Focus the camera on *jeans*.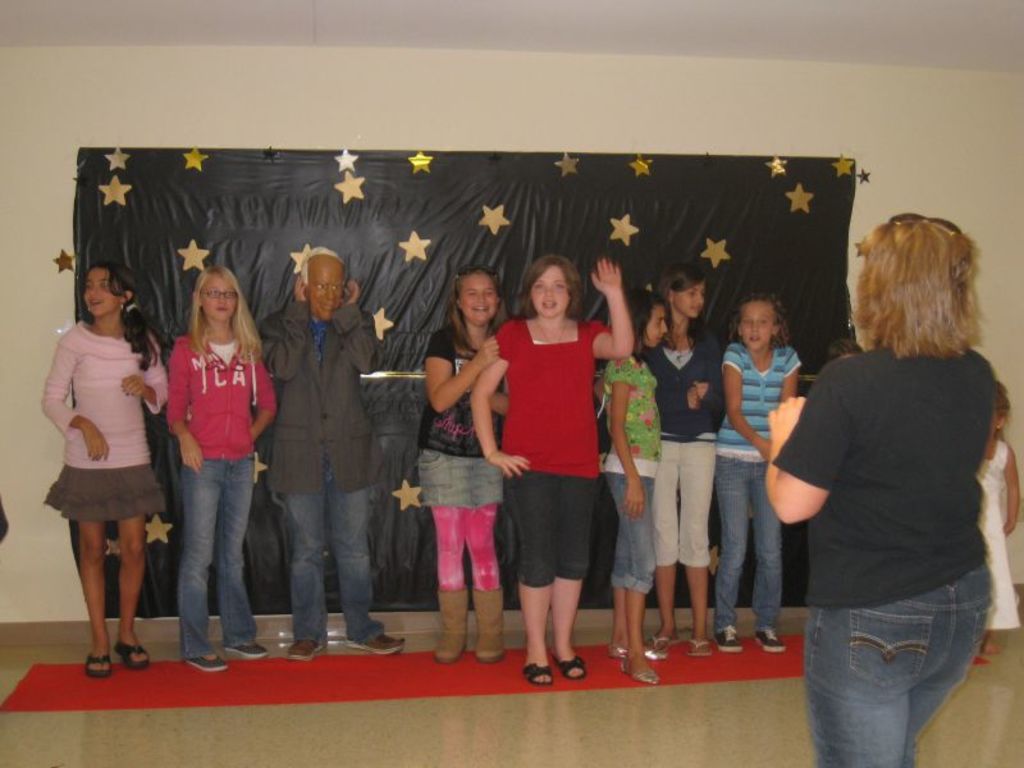
Focus region: [180, 447, 248, 663].
